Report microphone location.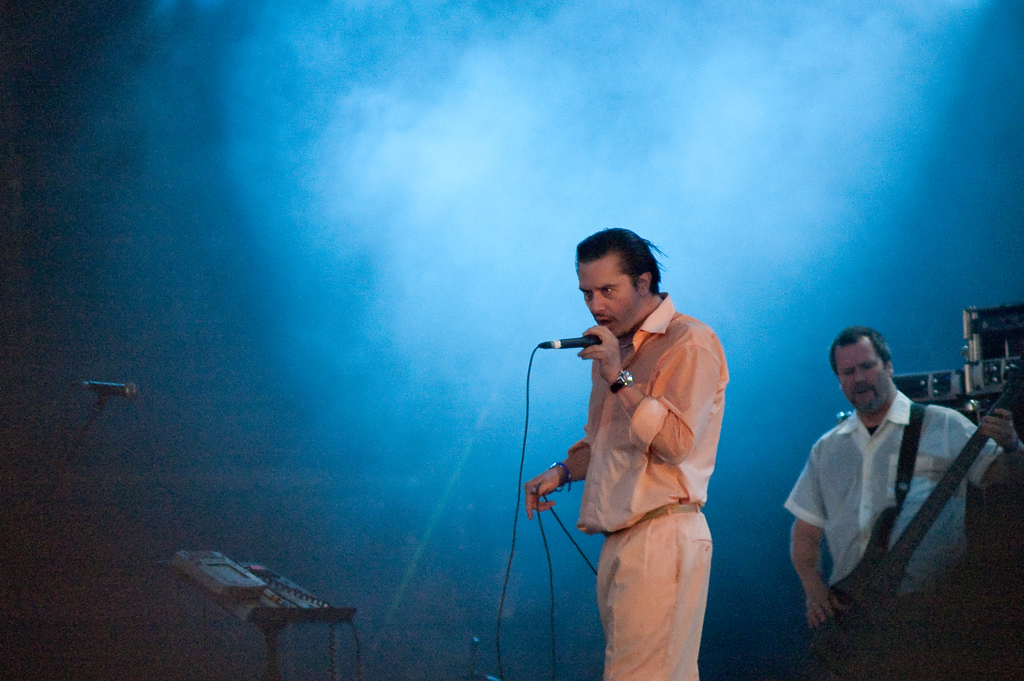
Report: [left=76, top=379, right=139, bottom=398].
